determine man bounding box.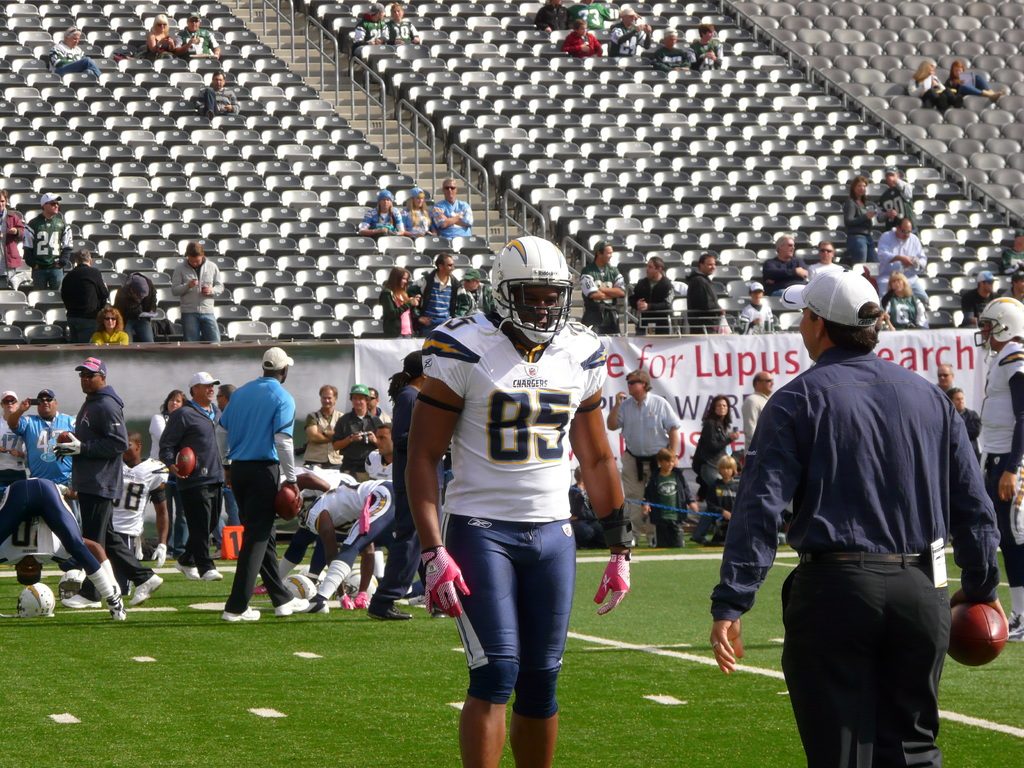
Determined: box=[738, 370, 779, 454].
